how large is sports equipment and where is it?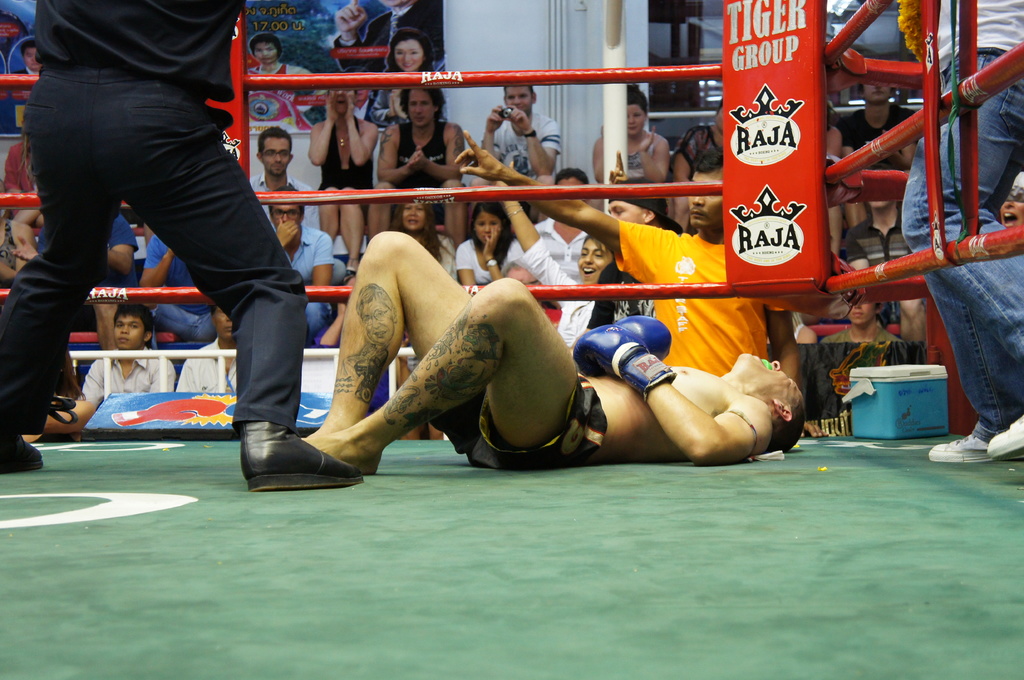
Bounding box: box=[237, 426, 374, 492].
